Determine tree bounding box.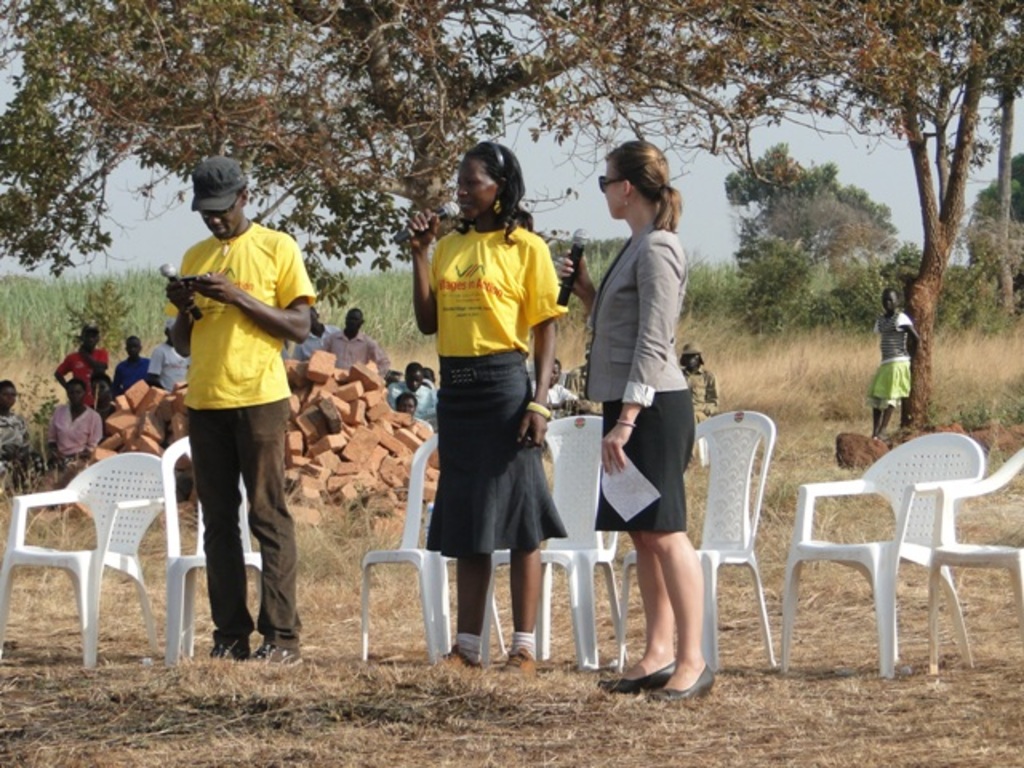
Determined: detection(965, 155, 1022, 264).
